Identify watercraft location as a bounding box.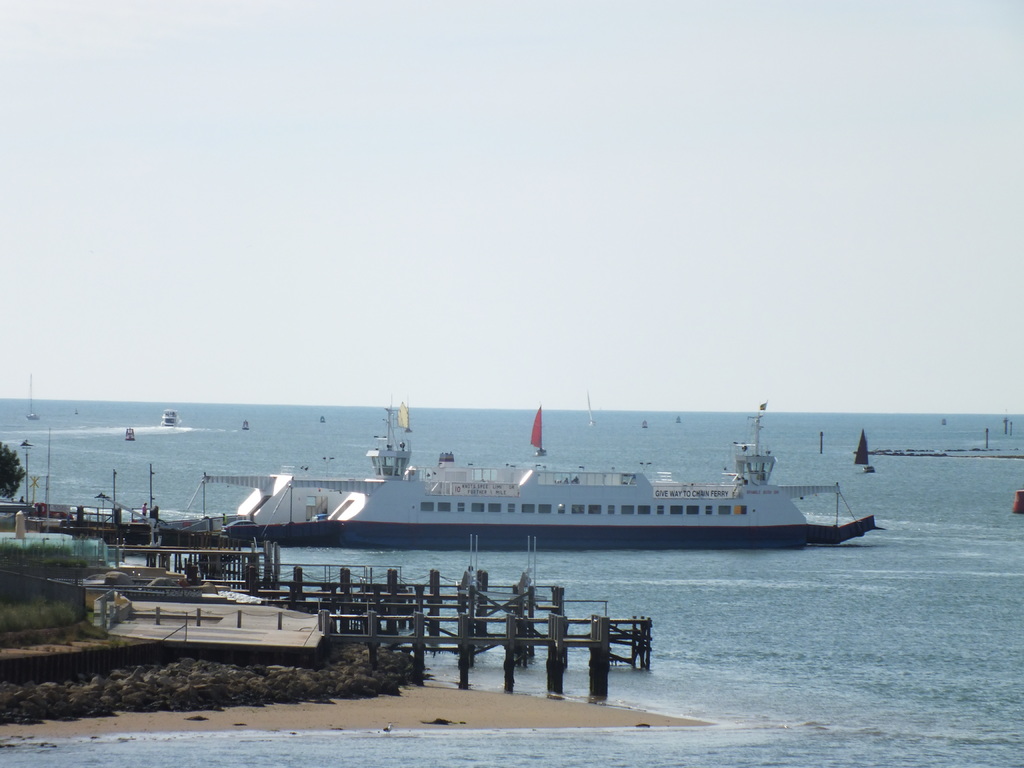
bbox(21, 372, 41, 424).
